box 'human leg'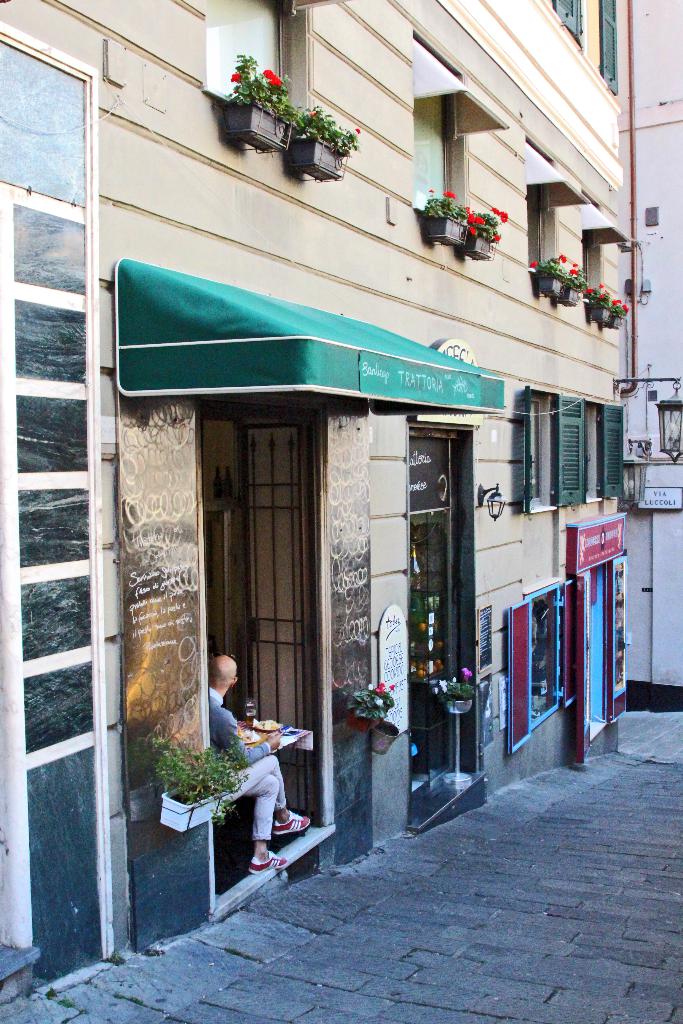
box(239, 777, 286, 872)
